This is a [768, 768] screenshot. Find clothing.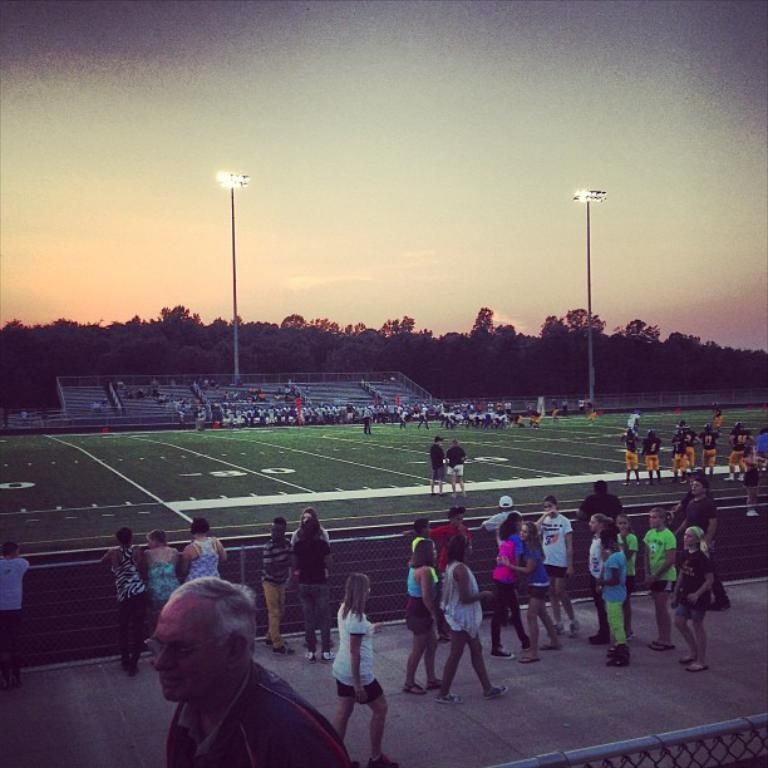
Bounding box: BBox(403, 563, 435, 635).
